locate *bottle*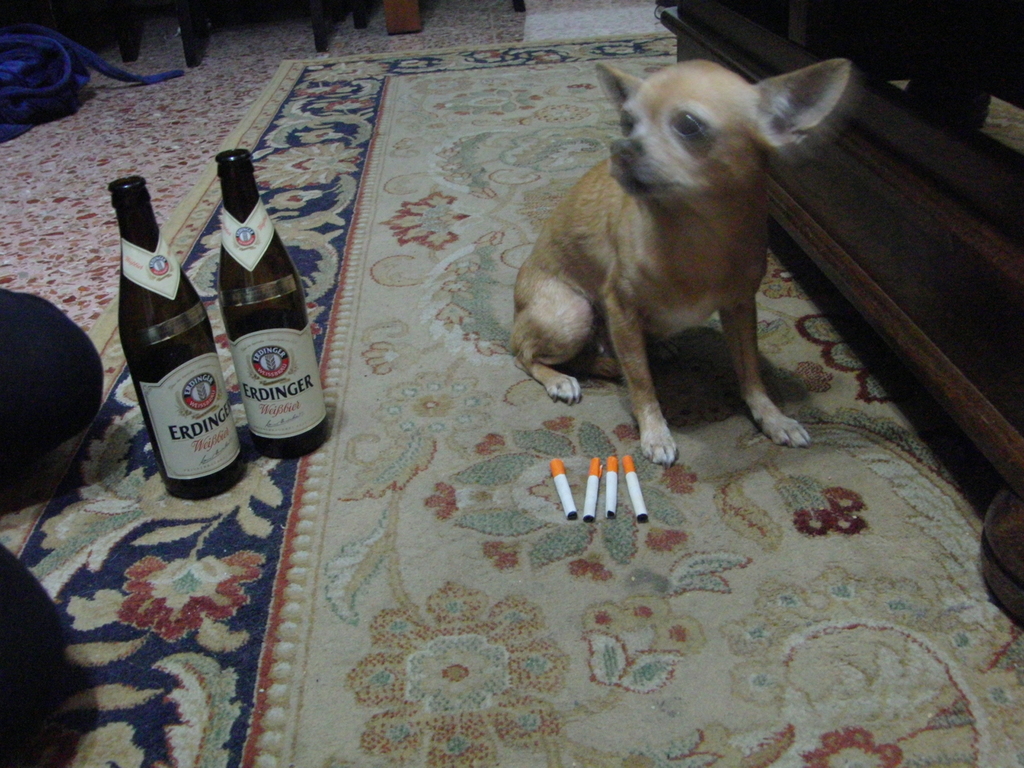
(x1=104, y1=175, x2=252, y2=505)
